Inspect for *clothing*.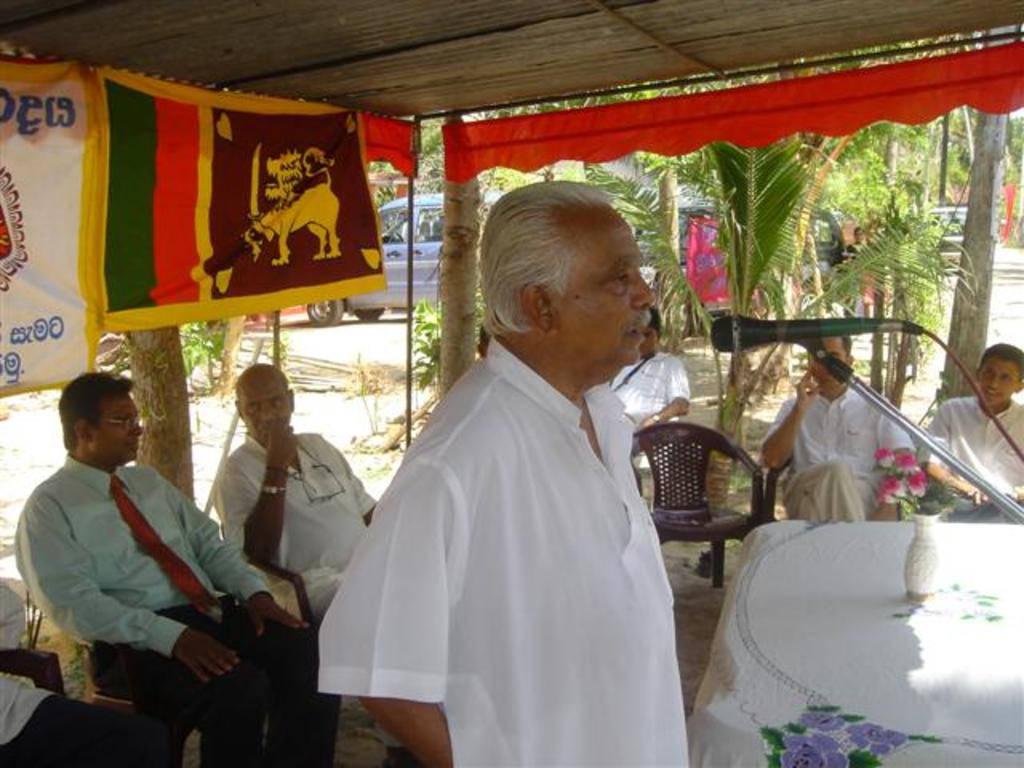
Inspection: [10, 454, 326, 766].
